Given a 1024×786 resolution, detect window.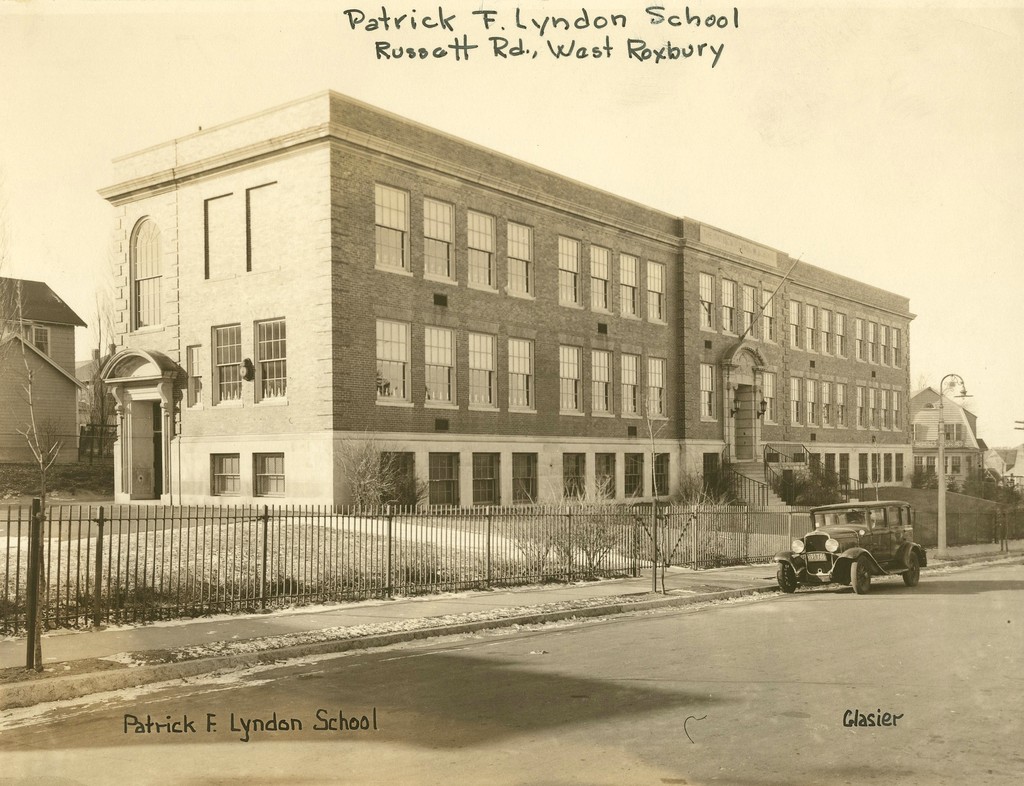
<box>371,172,405,272</box>.
